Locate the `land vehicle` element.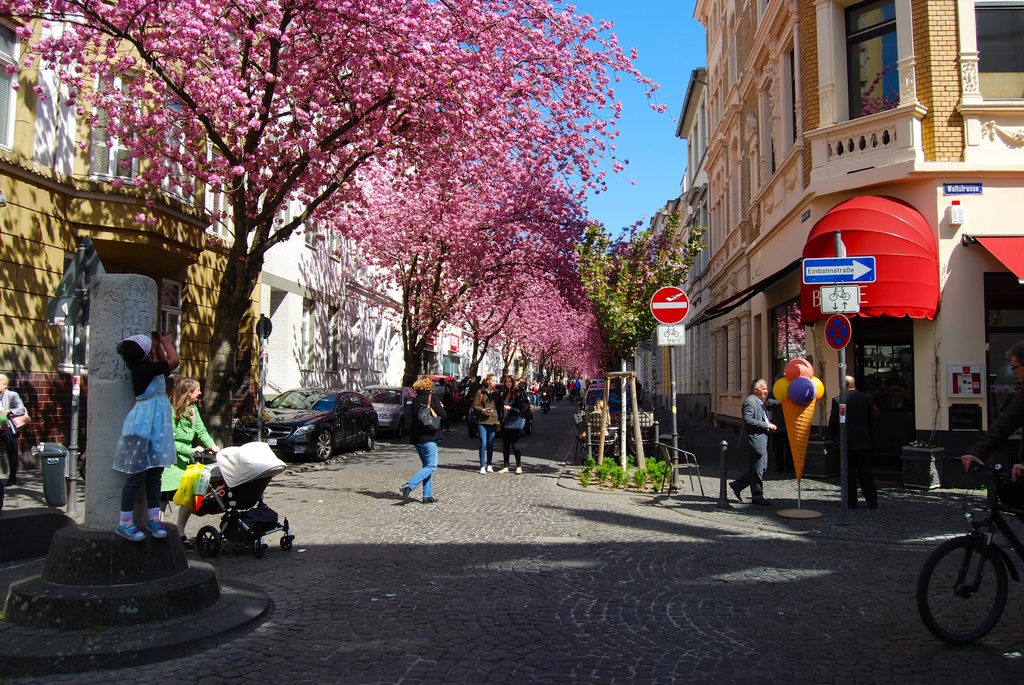
Element bbox: [362, 382, 417, 438].
